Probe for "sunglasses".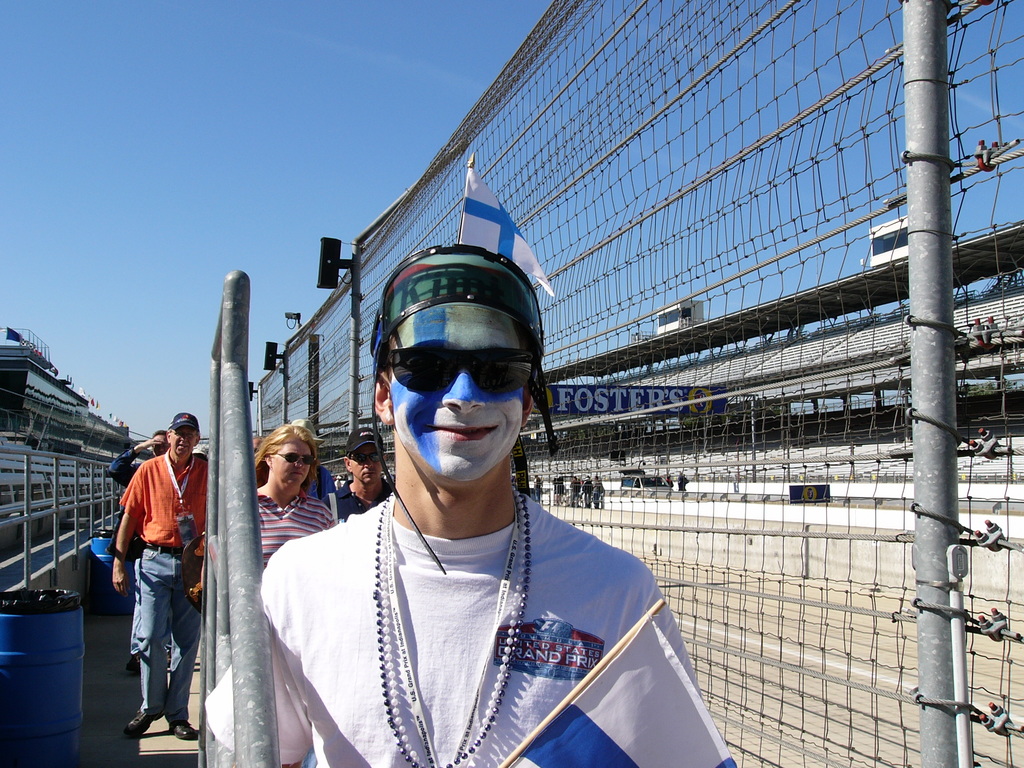
Probe result: (x1=345, y1=451, x2=387, y2=470).
